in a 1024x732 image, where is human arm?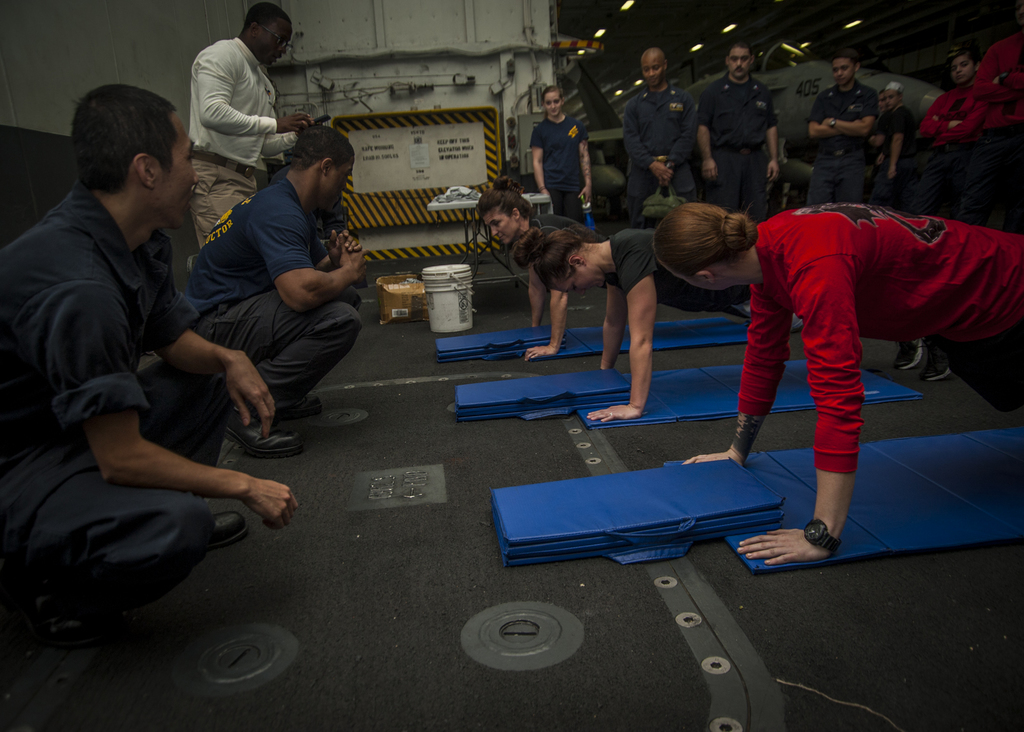
[x1=829, y1=87, x2=865, y2=129].
